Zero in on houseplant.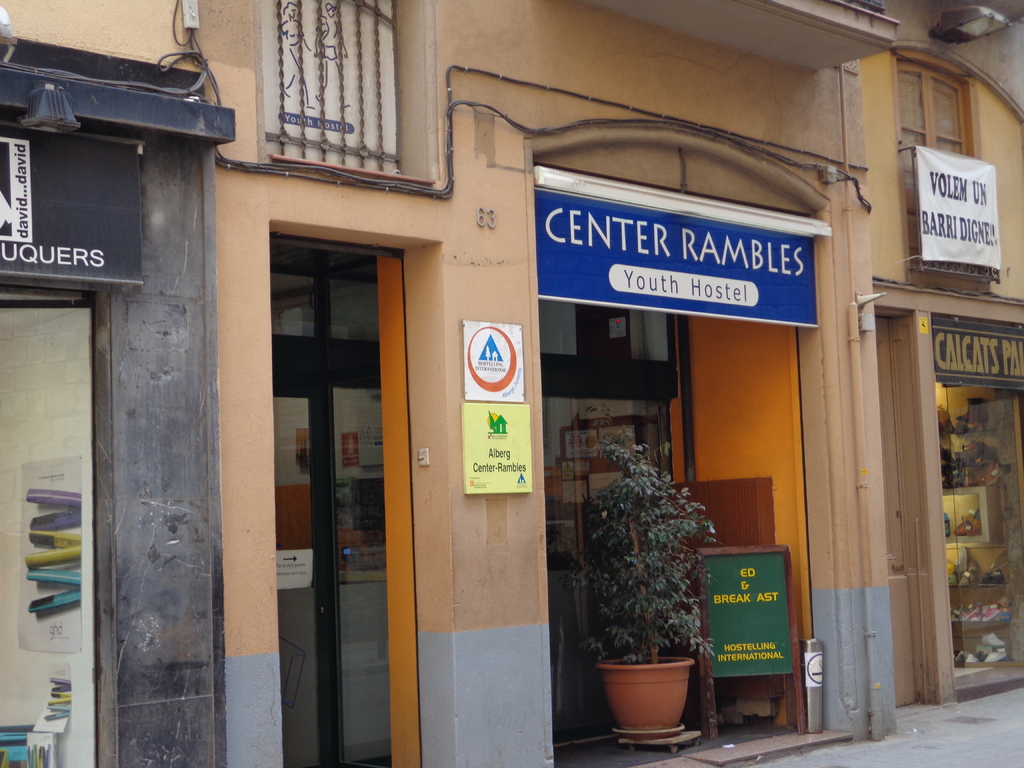
Zeroed in: crop(574, 441, 727, 746).
